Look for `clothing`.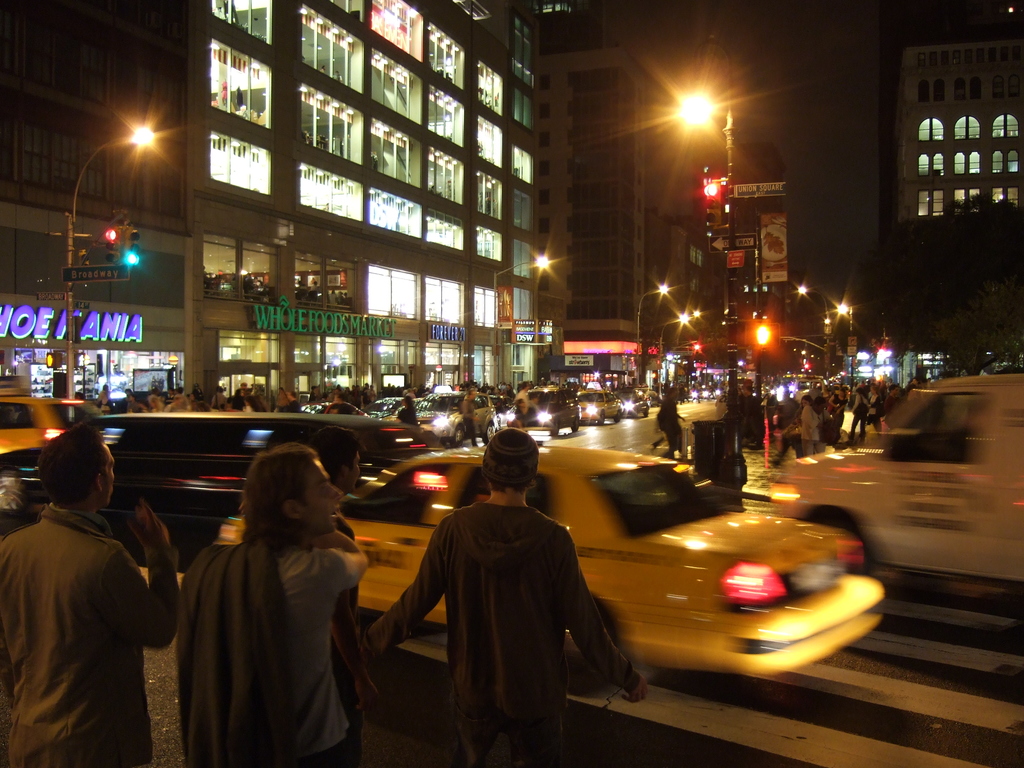
Found: 369 476 600 758.
